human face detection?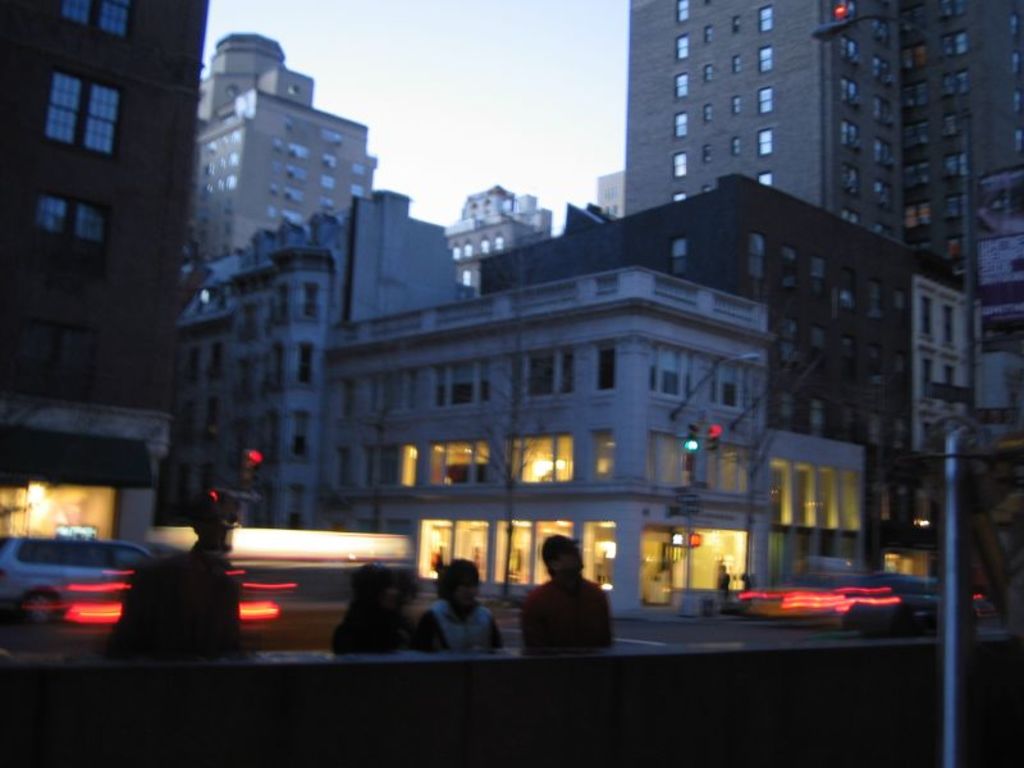
locate(460, 580, 479, 612)
